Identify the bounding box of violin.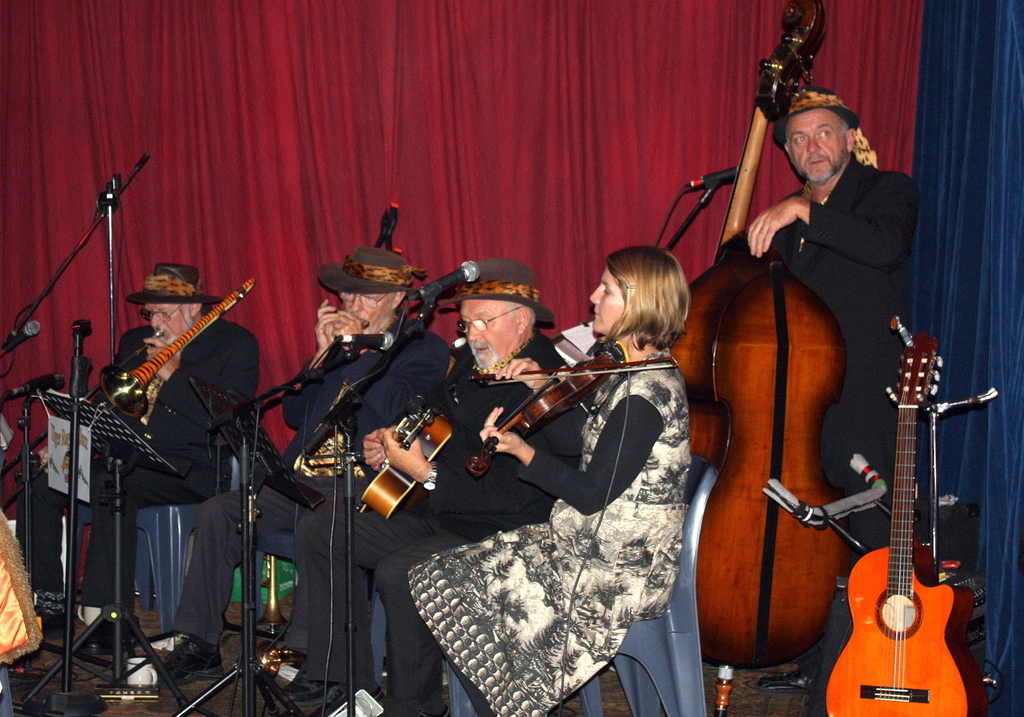
[x1=461, y1=315, x2=677, y2=465].
